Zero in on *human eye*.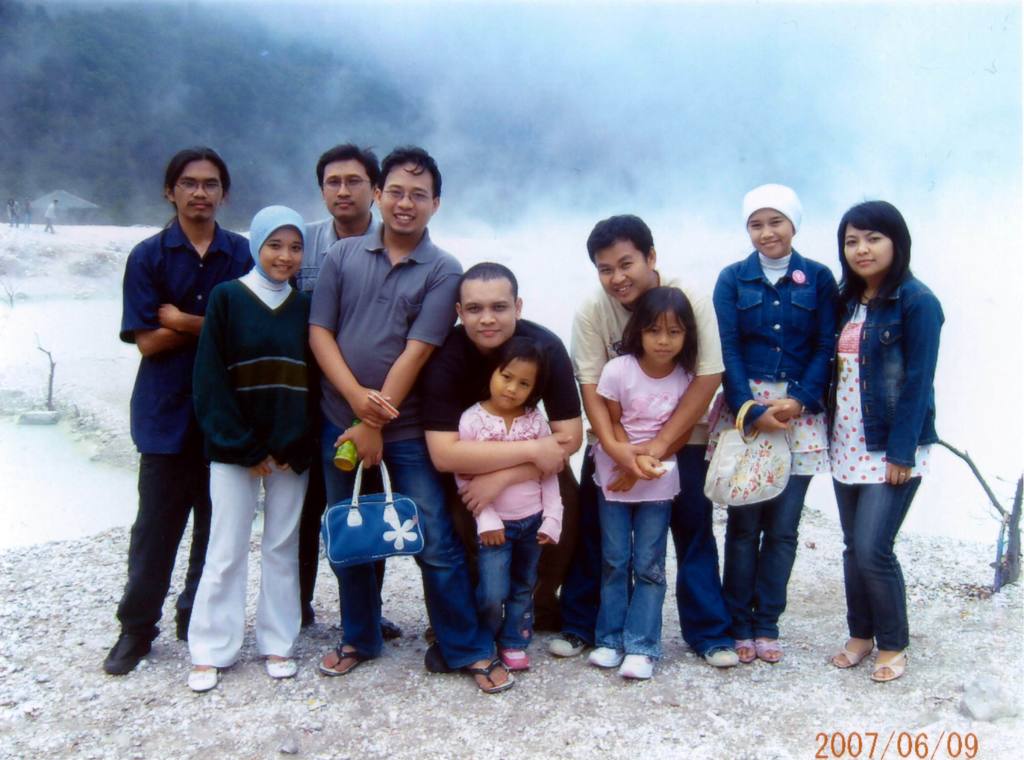
Zeroed in: box(500, 374, 511, 383).
